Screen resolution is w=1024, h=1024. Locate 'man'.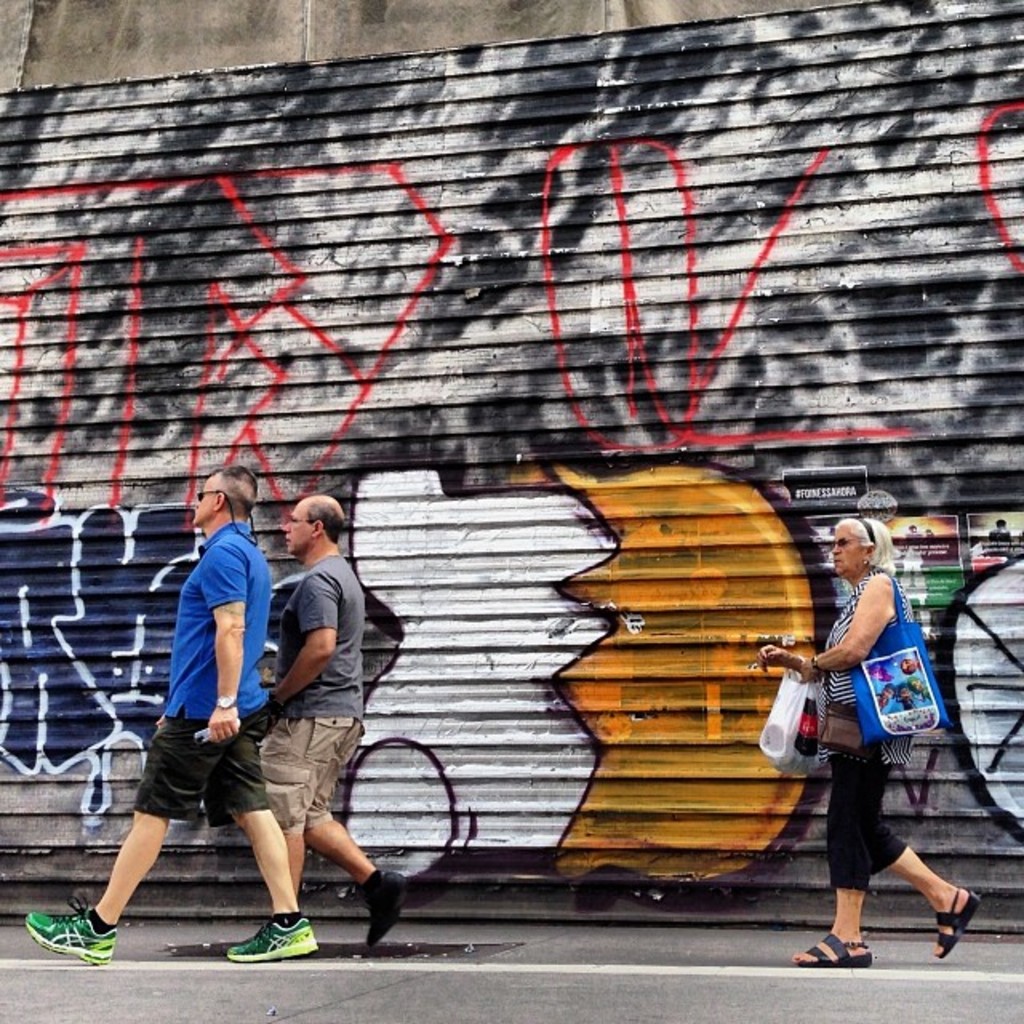
[29,467,322,963].
